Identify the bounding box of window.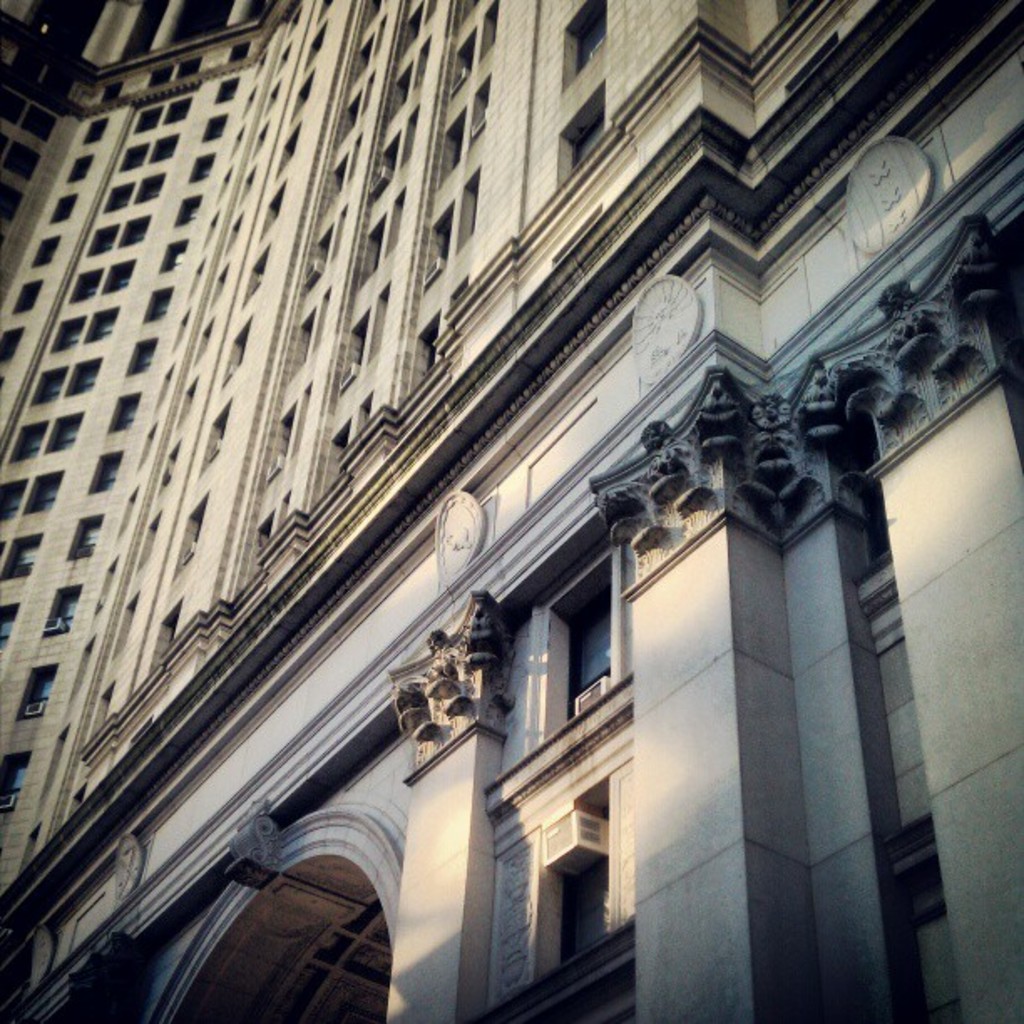
<box>211,75,241,104</box>.
